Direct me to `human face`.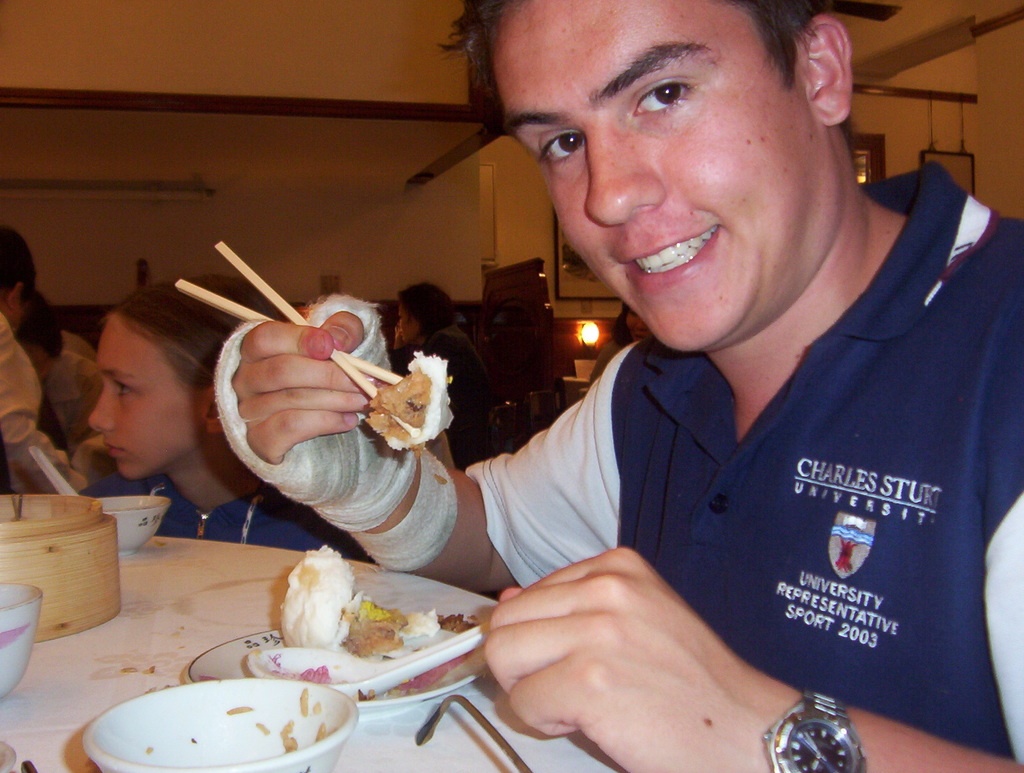
Direction: l=393, t=304, r=416, b=342.
